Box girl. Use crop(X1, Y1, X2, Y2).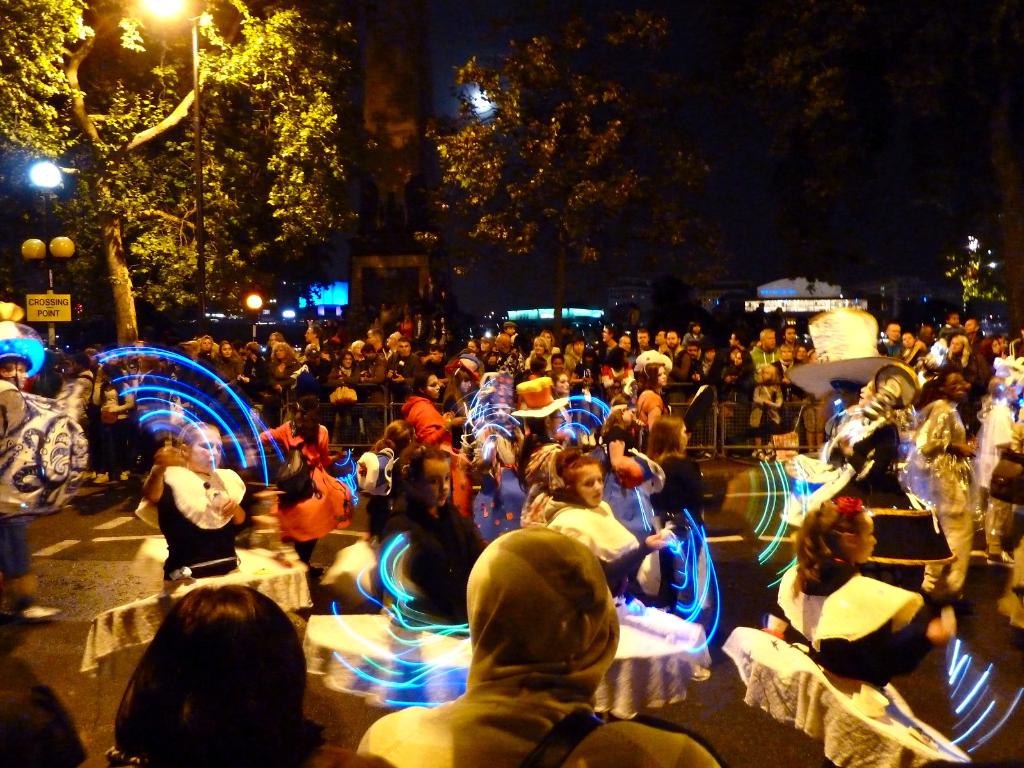
crop(133, 409, 248, 595).
